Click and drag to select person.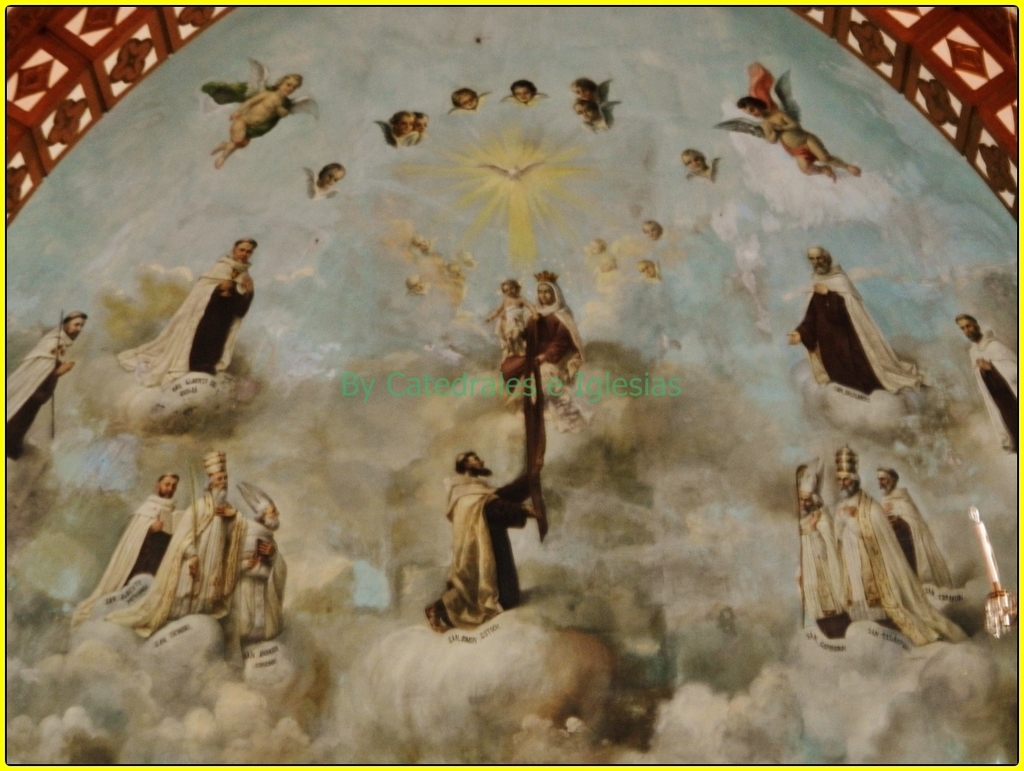
Selection: [449, 89, 481, 112].
